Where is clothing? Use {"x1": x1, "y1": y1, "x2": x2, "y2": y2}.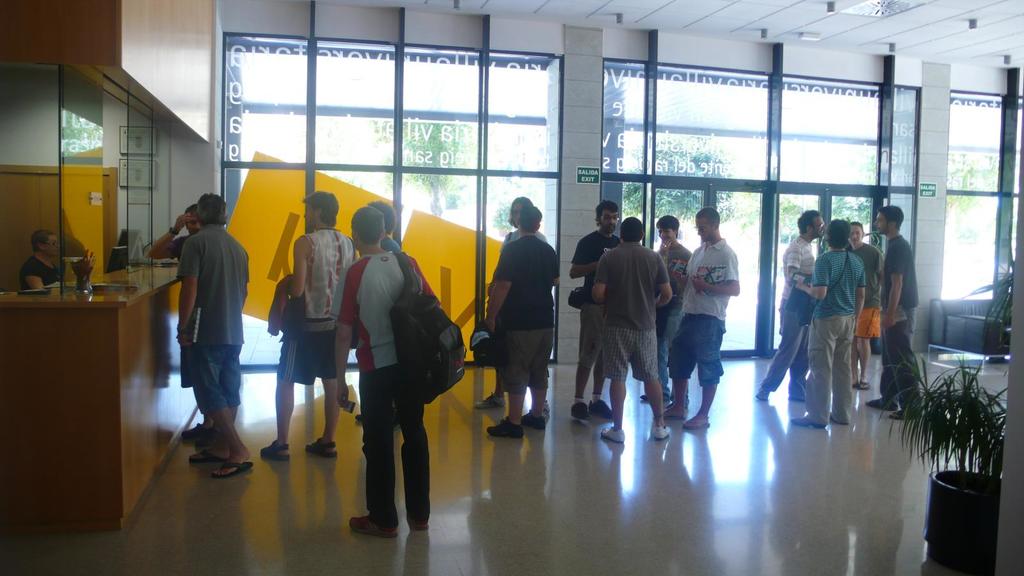
{"x1": 568, "y1": 231, "x2": 620, "y2": 367}.
